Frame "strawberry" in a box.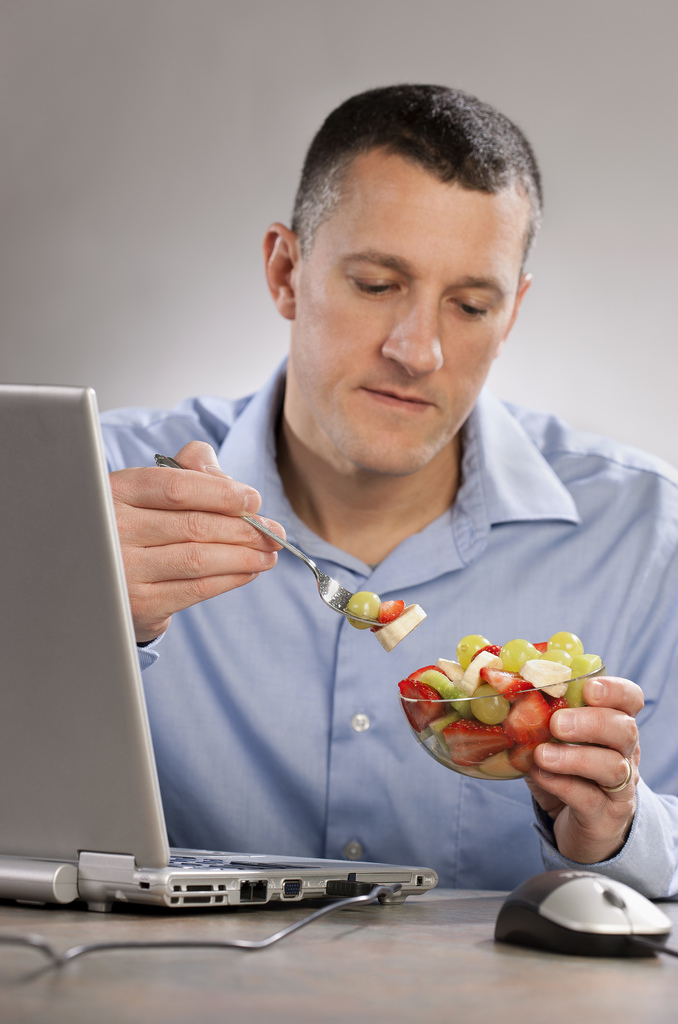
[403,683,445,728].
